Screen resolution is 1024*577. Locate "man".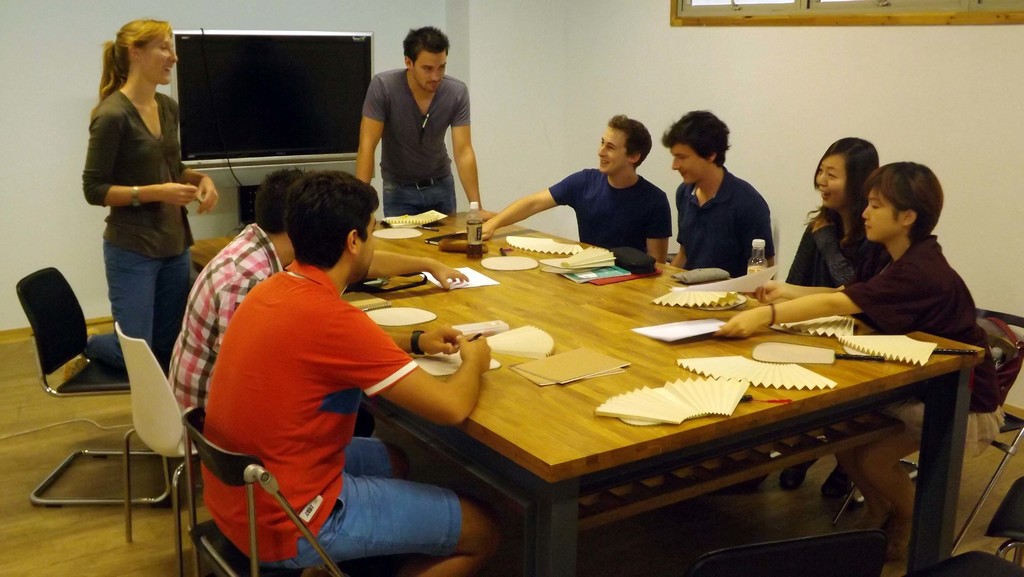
rect(451, 108, 671, 267).
